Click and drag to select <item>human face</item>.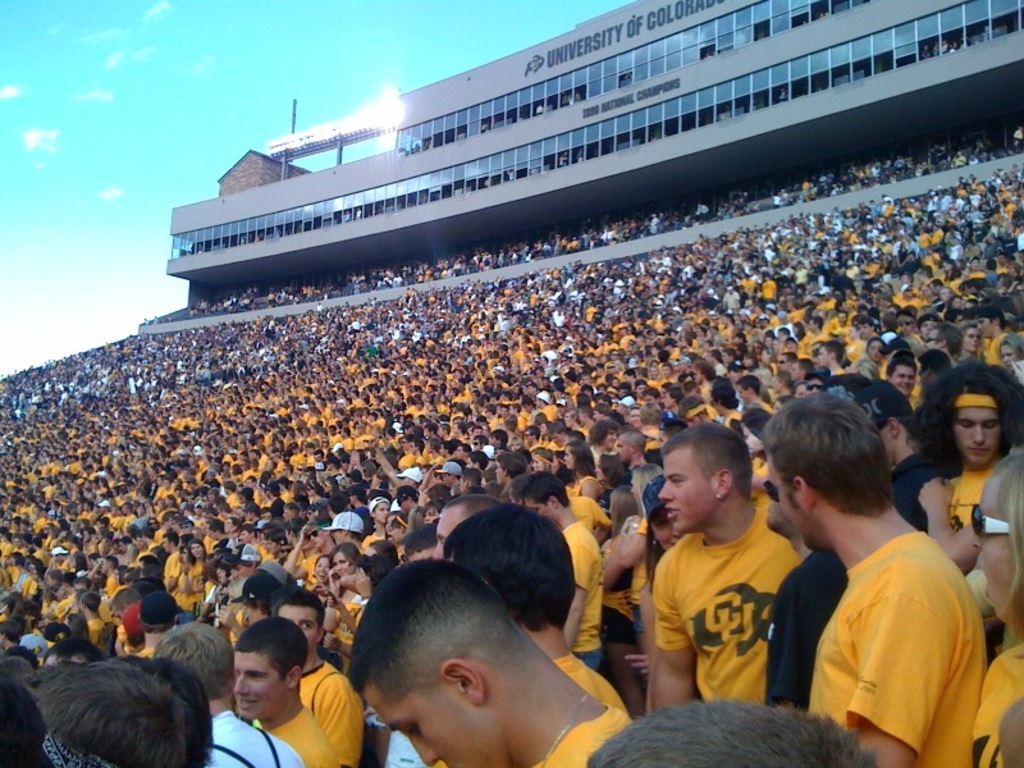
Selection: detection(870, 340, 883, 361).
